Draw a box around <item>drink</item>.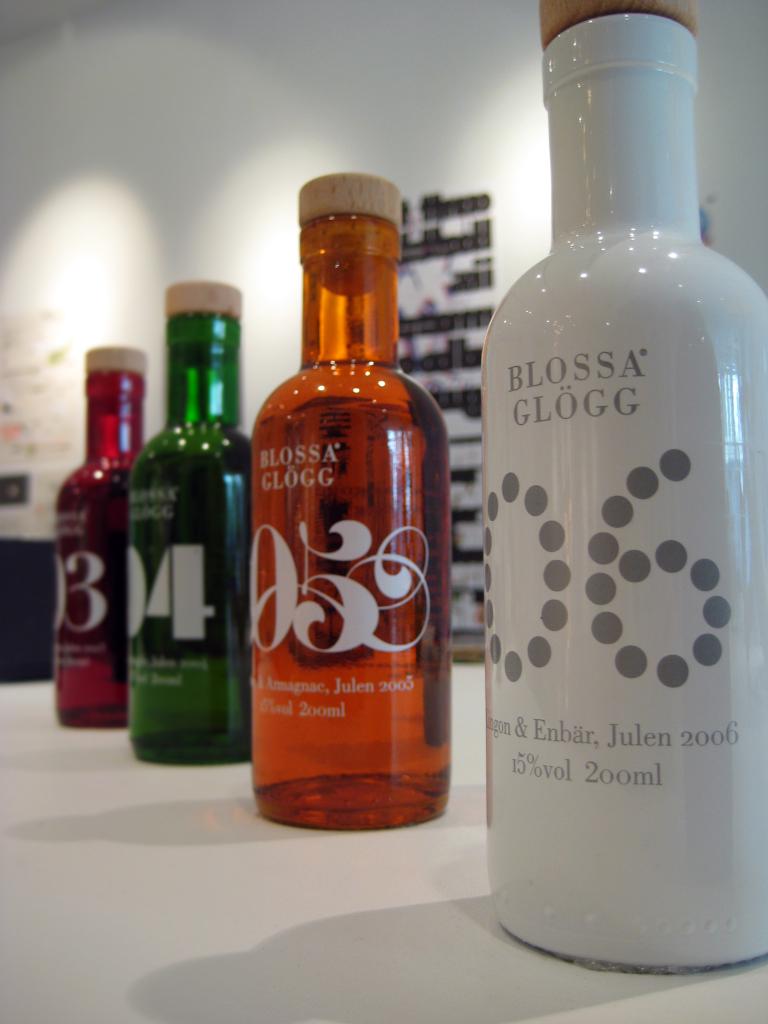
locate(124, 344, 257, 764).
